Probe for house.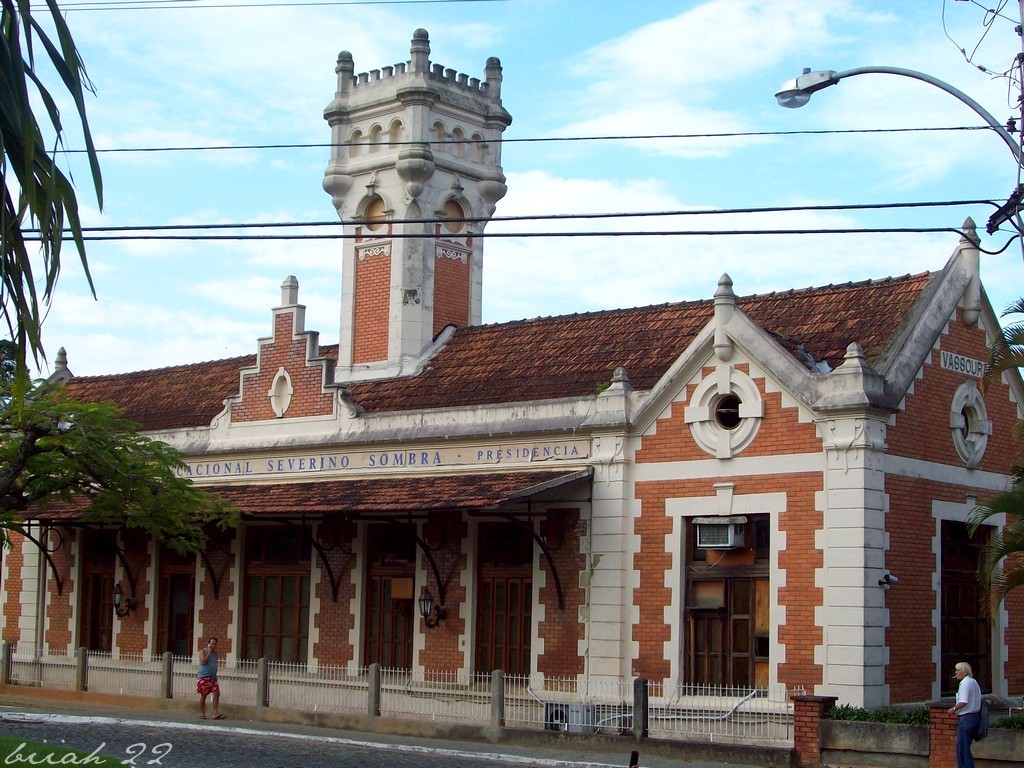
Probe result: crop(1, 30, 1022, 709).
